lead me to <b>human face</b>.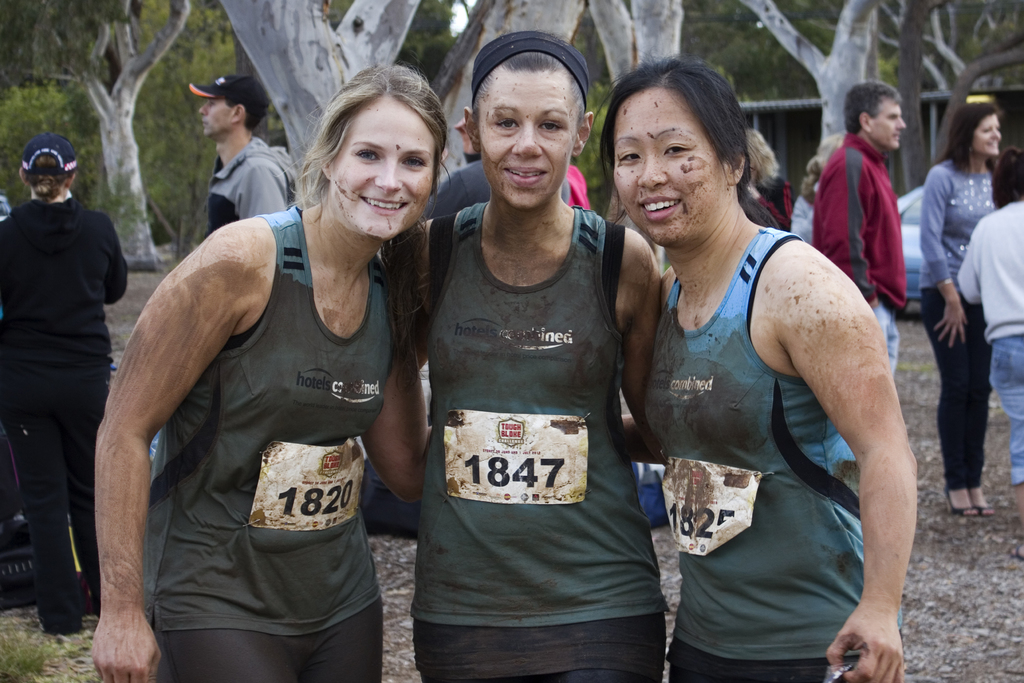
Lead to <region>195, 99, 234, 142</region>.
